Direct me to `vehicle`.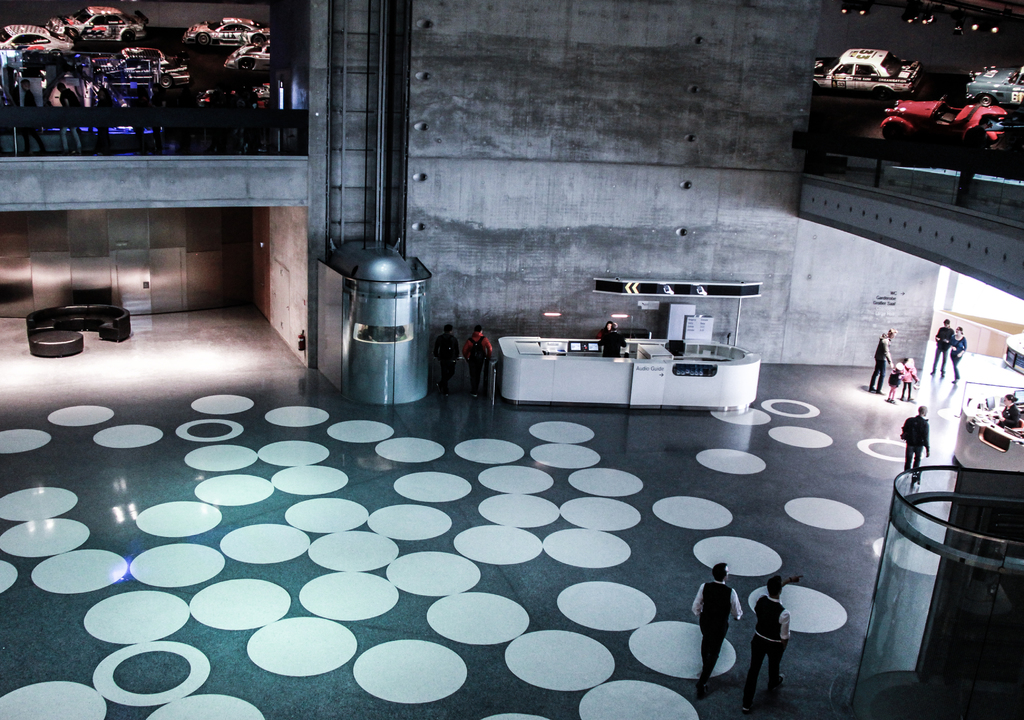
Direction: BBox(814, 46, 919, 99).
